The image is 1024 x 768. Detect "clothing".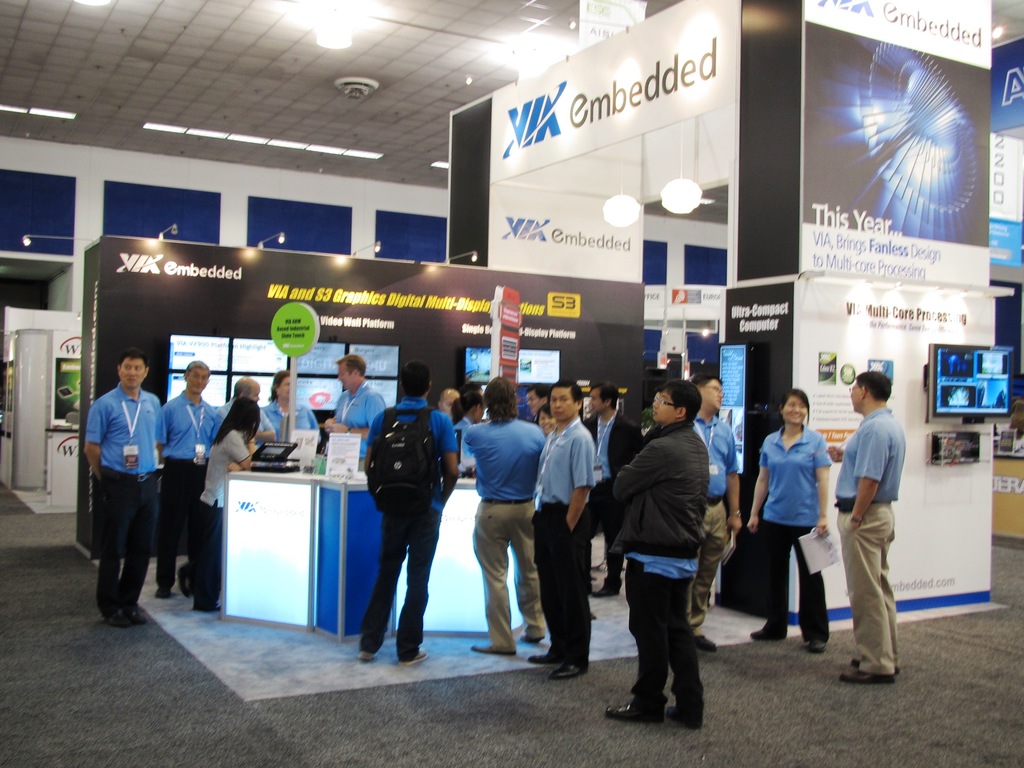
Detection: (x1=161, y1=389, x2=214, y2=591).
